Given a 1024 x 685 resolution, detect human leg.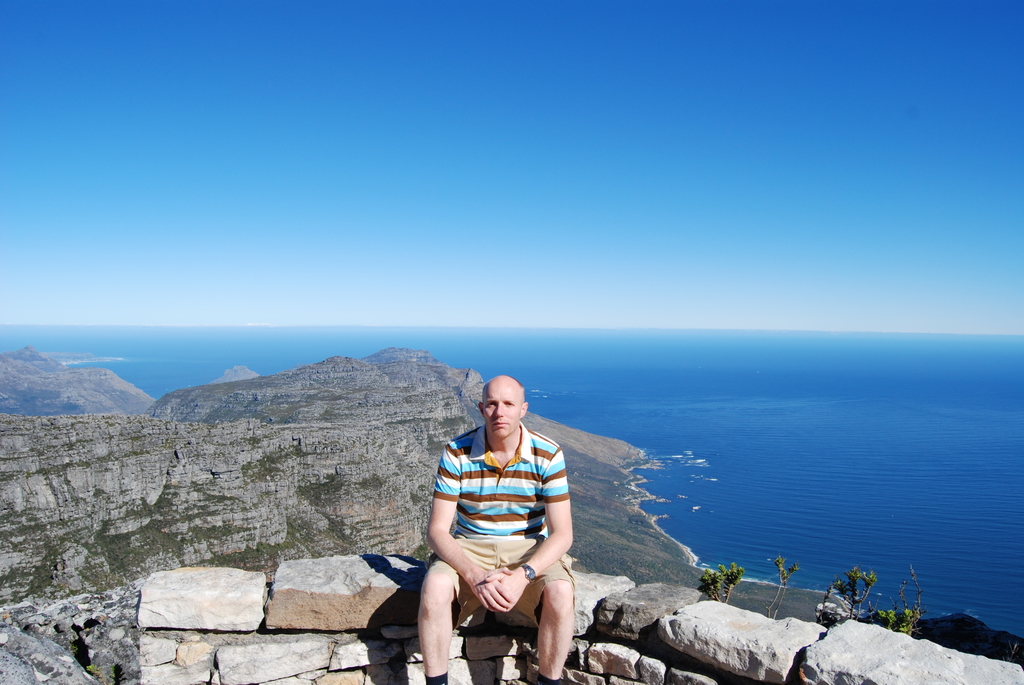
415, 535, 469, 684.
